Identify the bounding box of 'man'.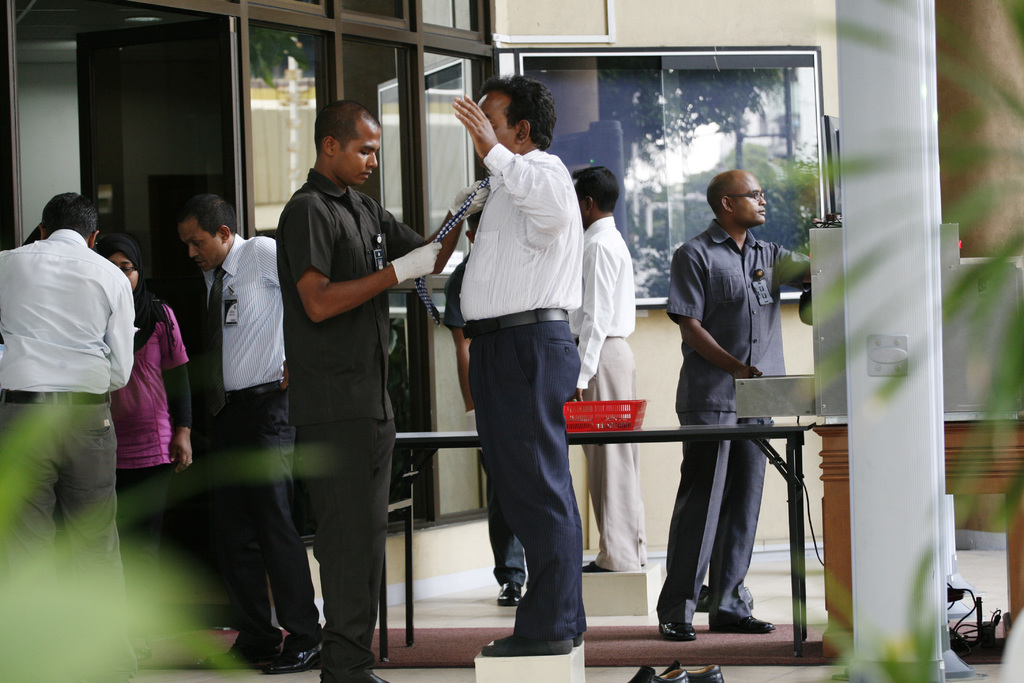
select_region(577, 163, 645, 571).
